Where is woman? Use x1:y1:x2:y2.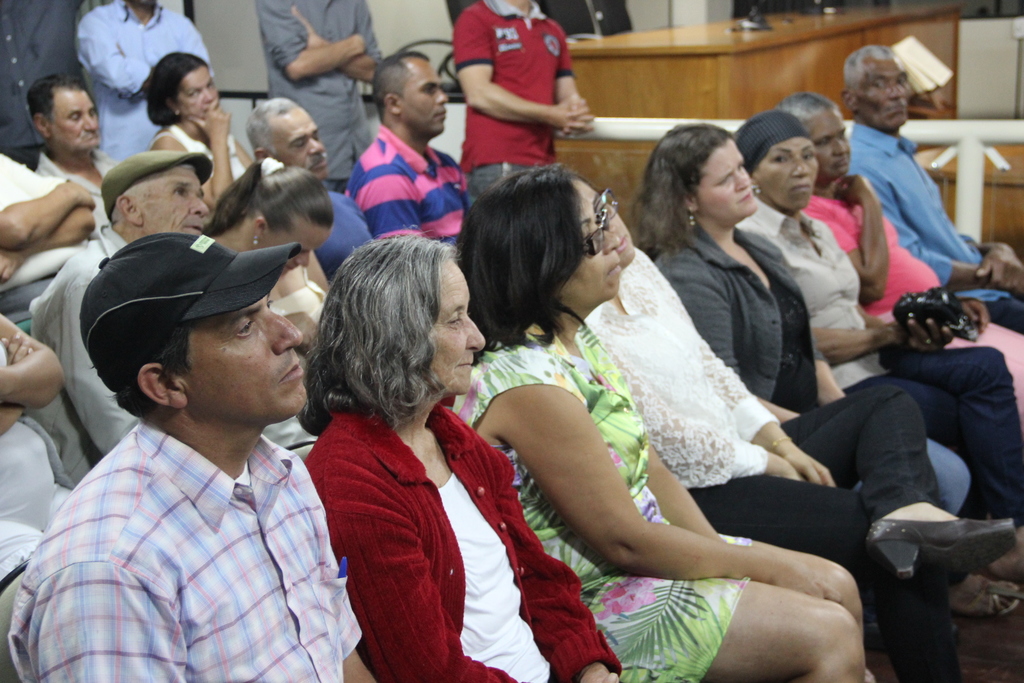
140:45:255:199.
